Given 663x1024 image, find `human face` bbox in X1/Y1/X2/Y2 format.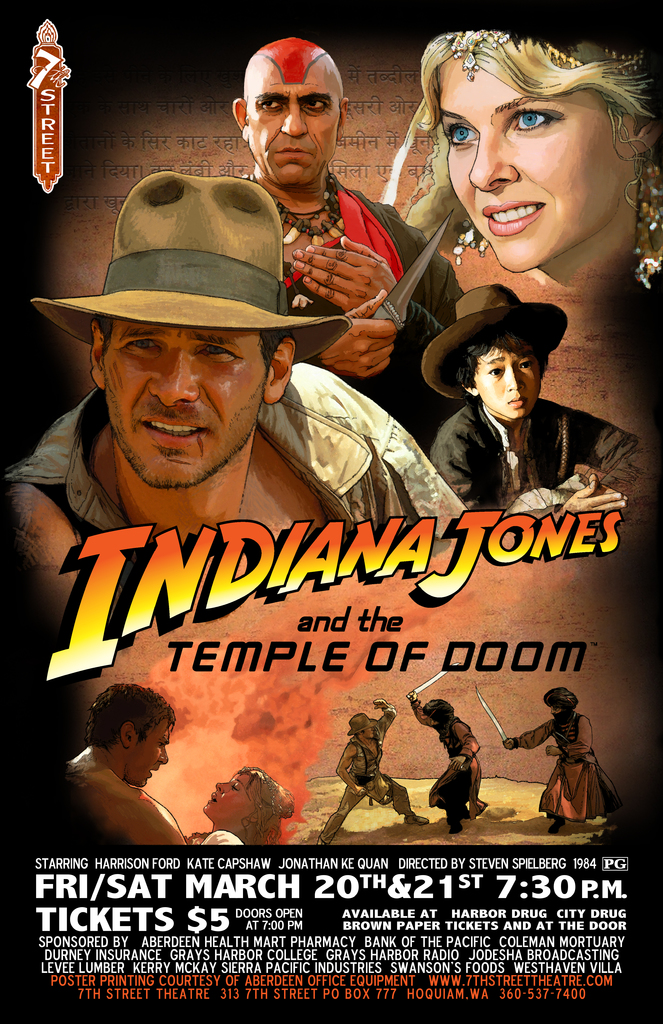
237/60/338/193.
